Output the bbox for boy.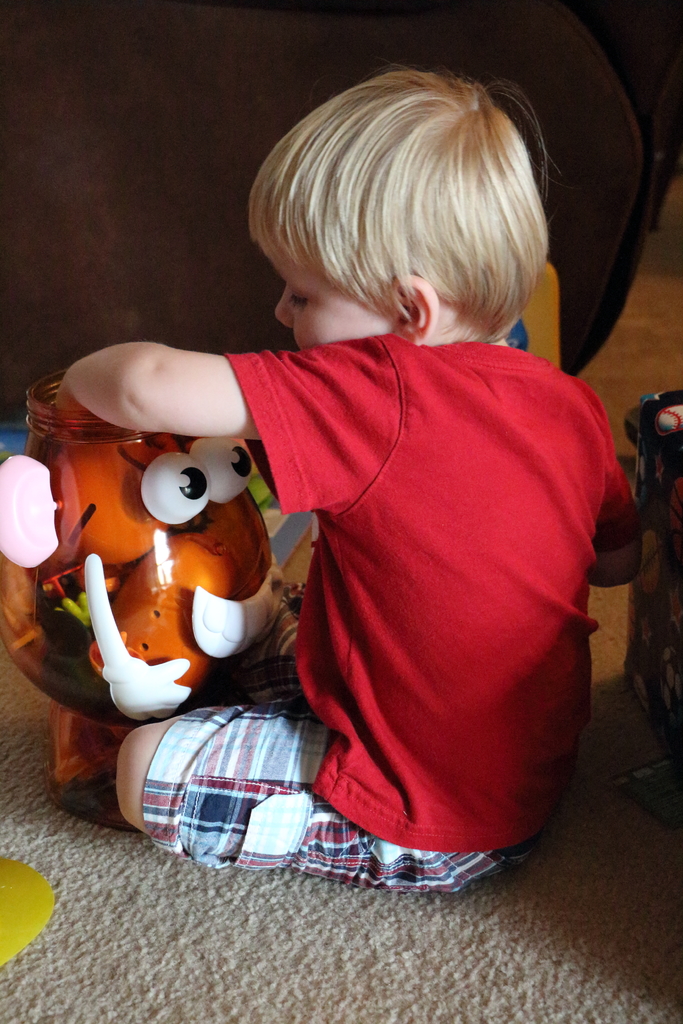
53,51,589,886.
